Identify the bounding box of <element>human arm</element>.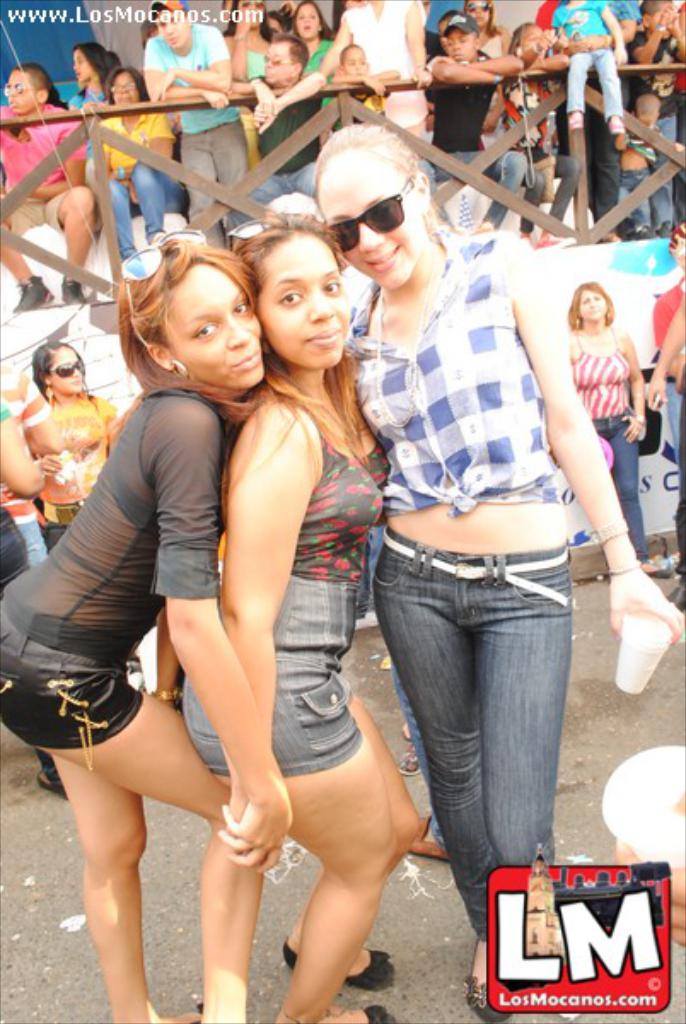
145 29 230 114.
